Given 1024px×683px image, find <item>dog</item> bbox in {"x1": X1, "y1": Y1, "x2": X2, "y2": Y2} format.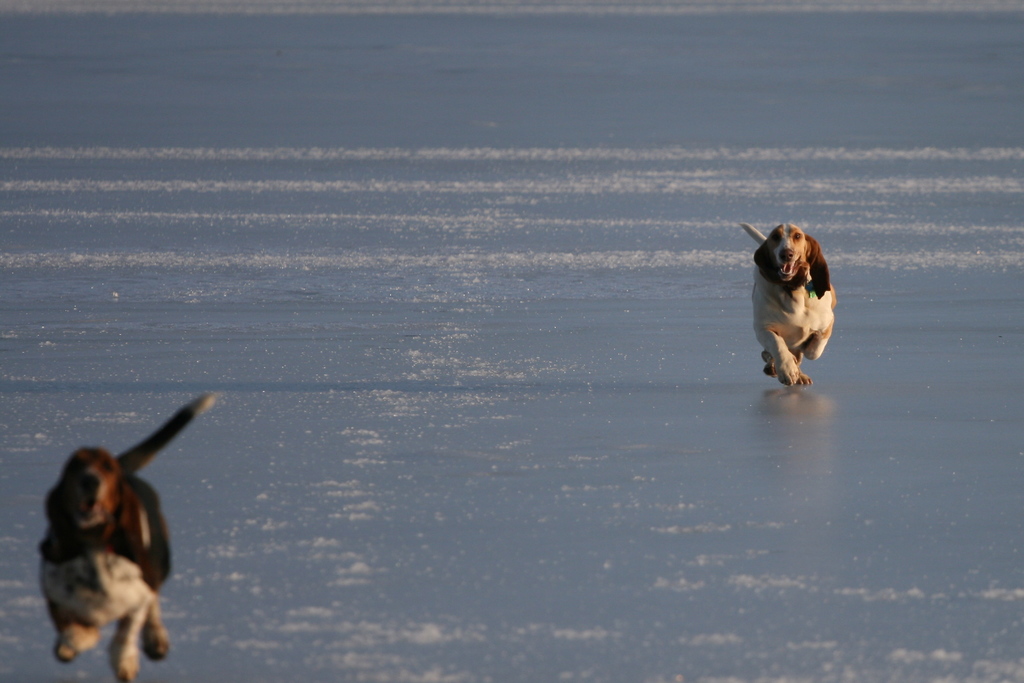
{"x1": 36, "y1": 398, "x2": 216, "y2": 682}.
